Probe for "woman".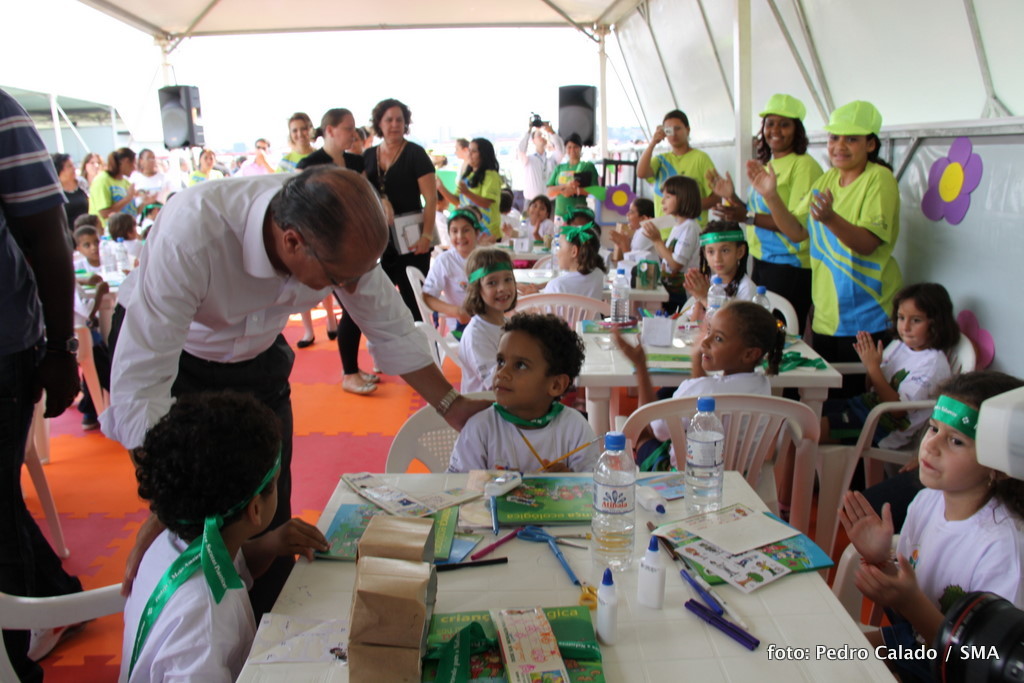
Probe result: <box>541,128,605,236</box>.
